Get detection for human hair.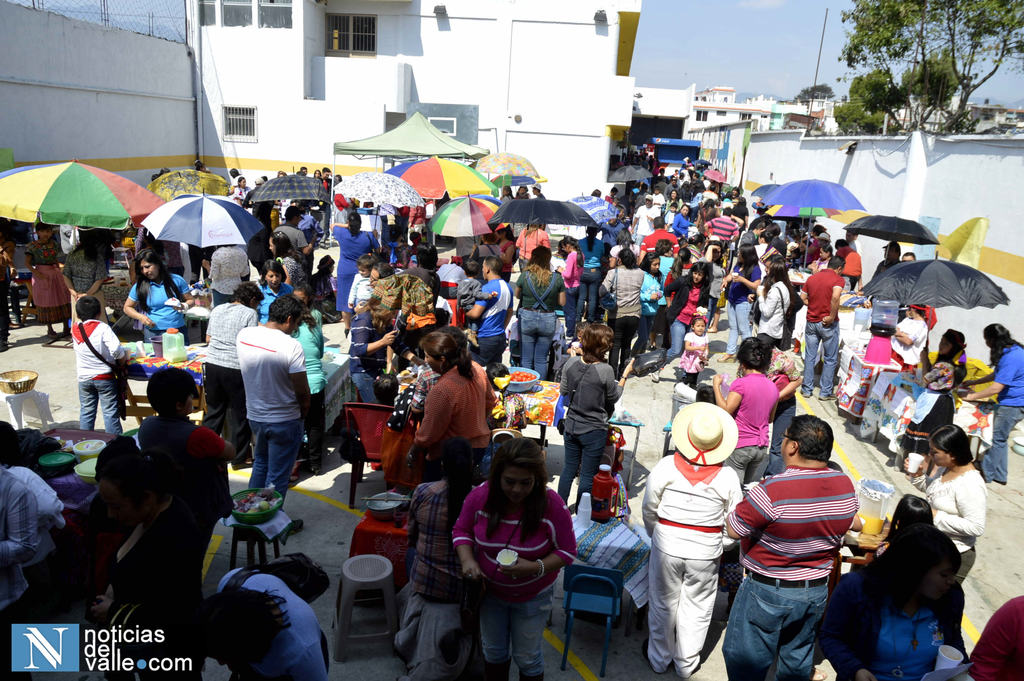
Detection: Rect(732, 185, 740, 194).
